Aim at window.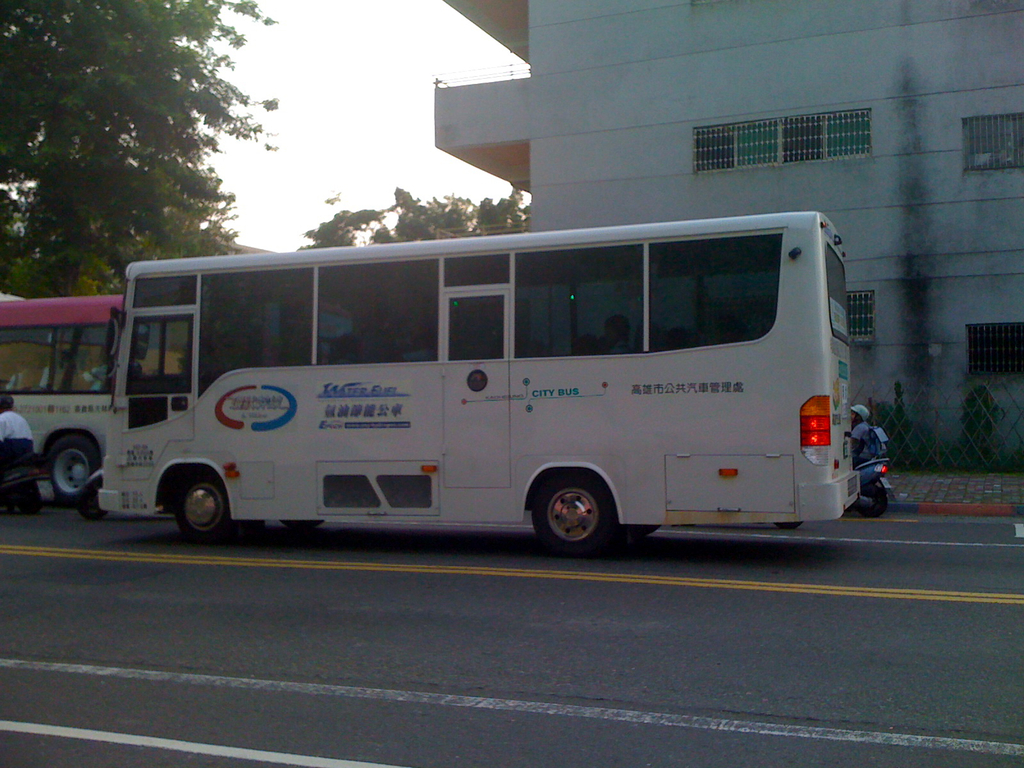
Aimed at region(852, 291, 877, 348).
